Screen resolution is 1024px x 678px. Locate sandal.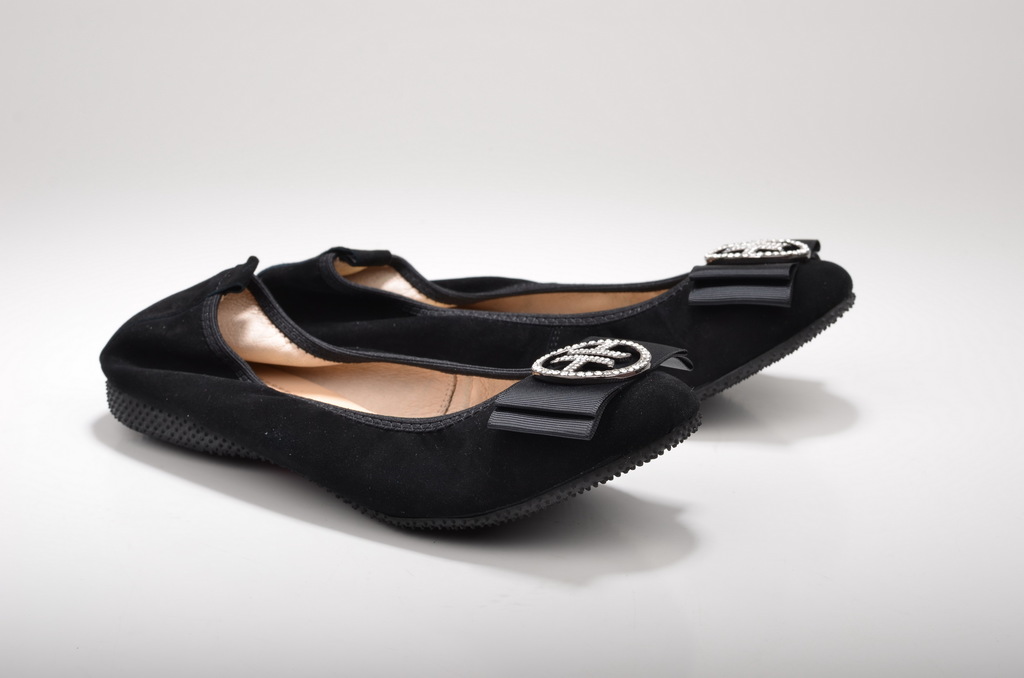
x1=257 y1=236 x2=855 y2=406.
